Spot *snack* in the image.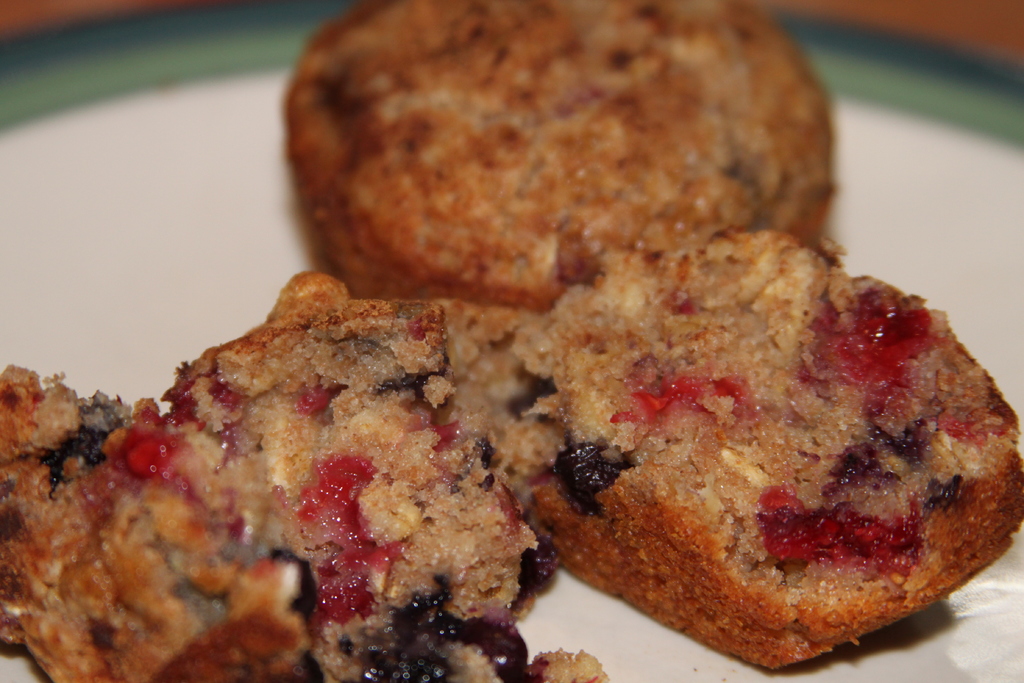
*snack* found at l=275, t=0, r=834, b=300.
